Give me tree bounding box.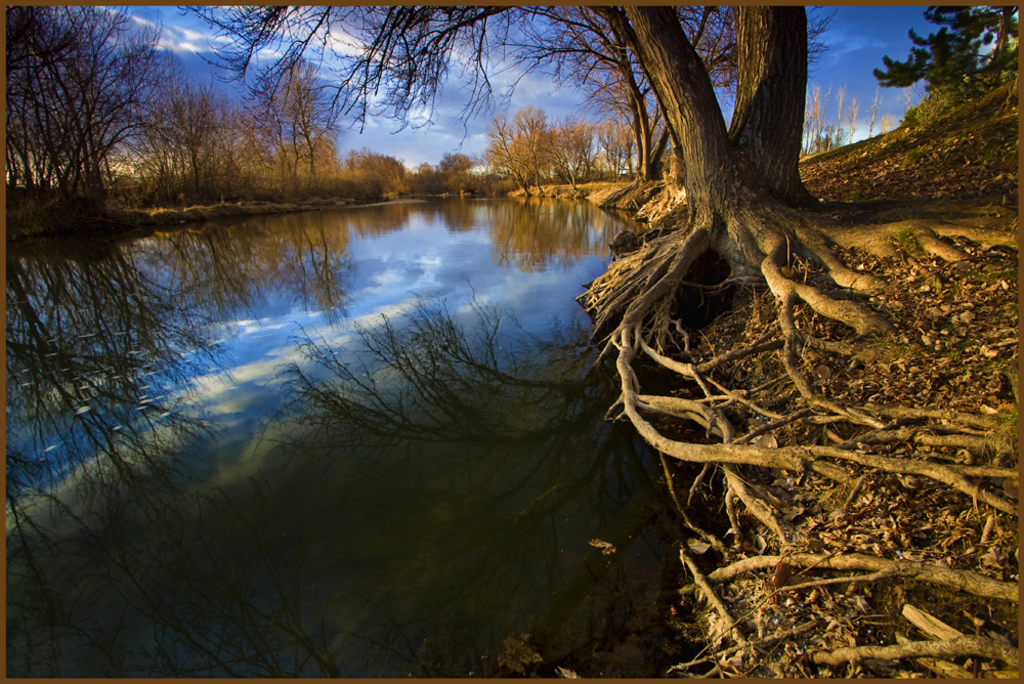
{"x1": 869, "y1": 20, "x2": 977, "y2": 93}.
